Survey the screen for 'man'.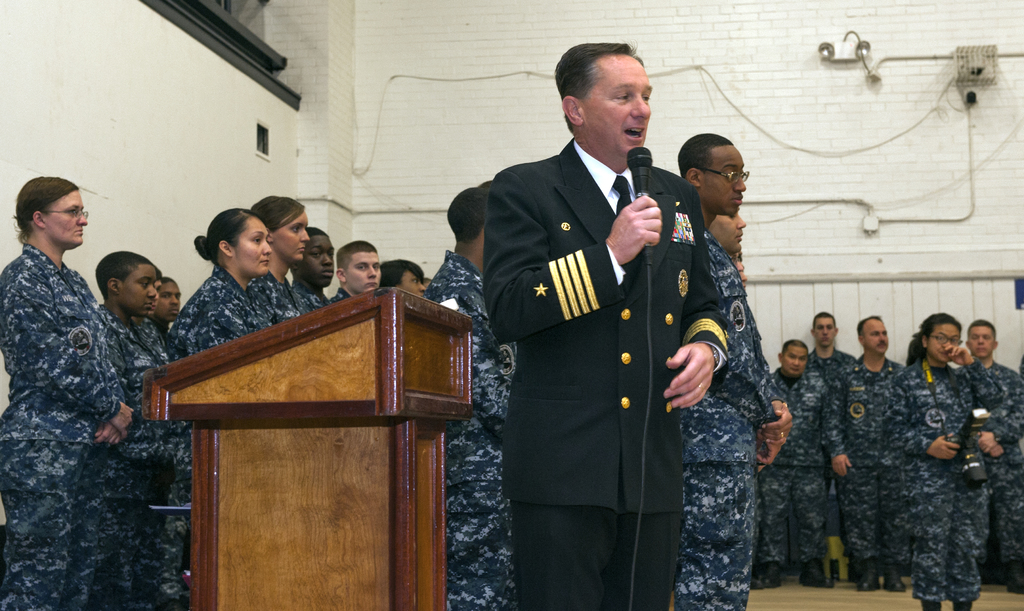
Survey found: <box>383,255,426,299</box>.
